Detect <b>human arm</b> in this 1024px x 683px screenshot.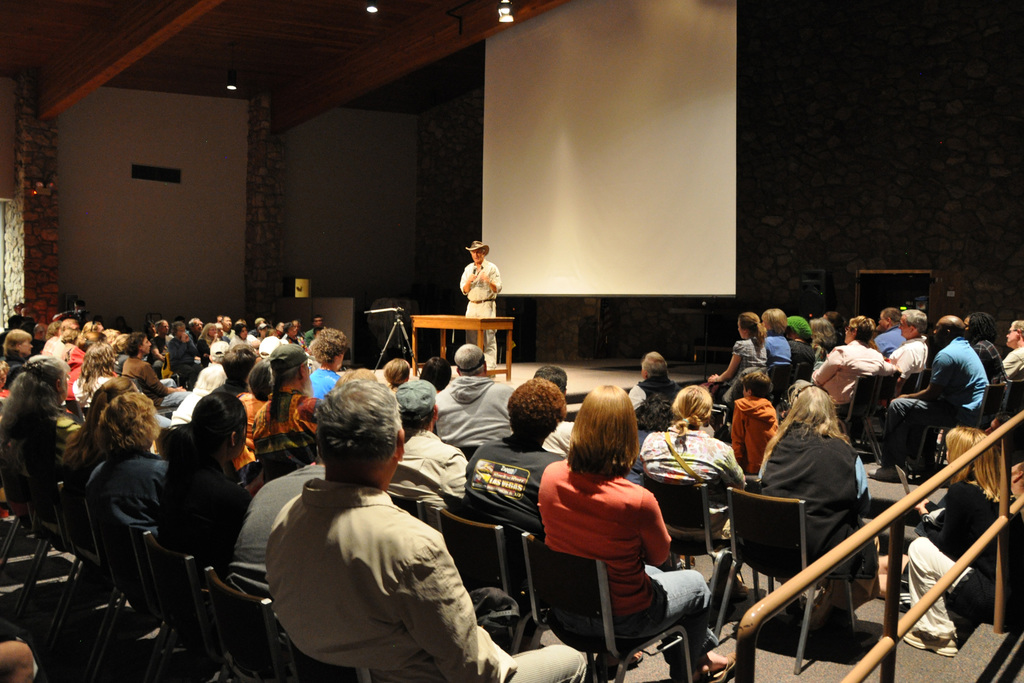
Detection: x1=459 y1=266 x2=477 y2=295.
